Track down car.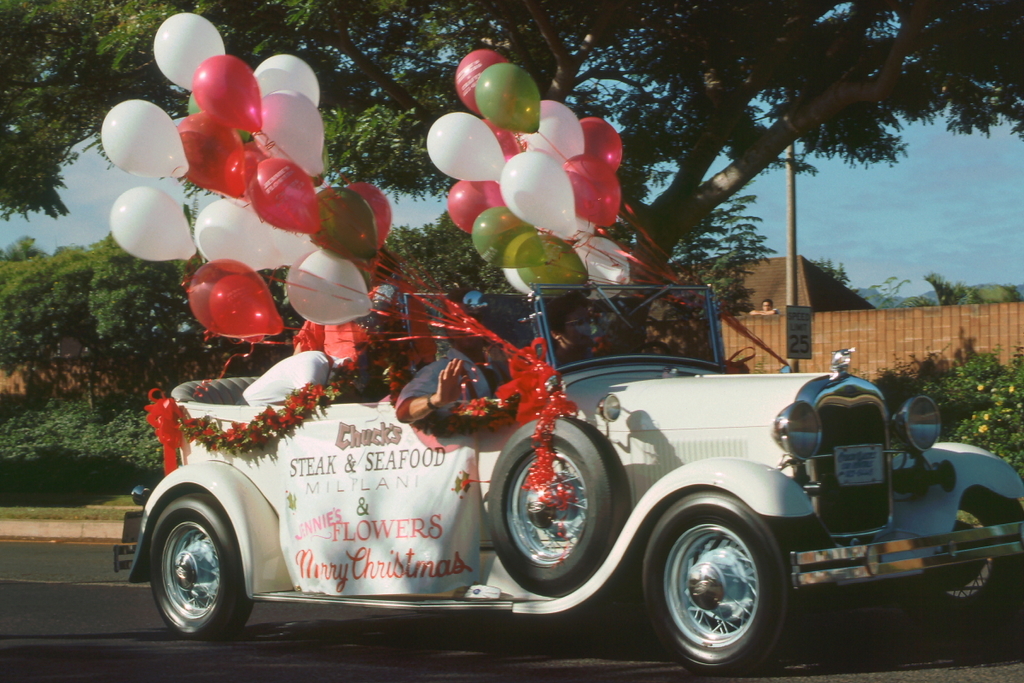
Tracked to x1=112 y1=282 x2=1023 y2=679.
